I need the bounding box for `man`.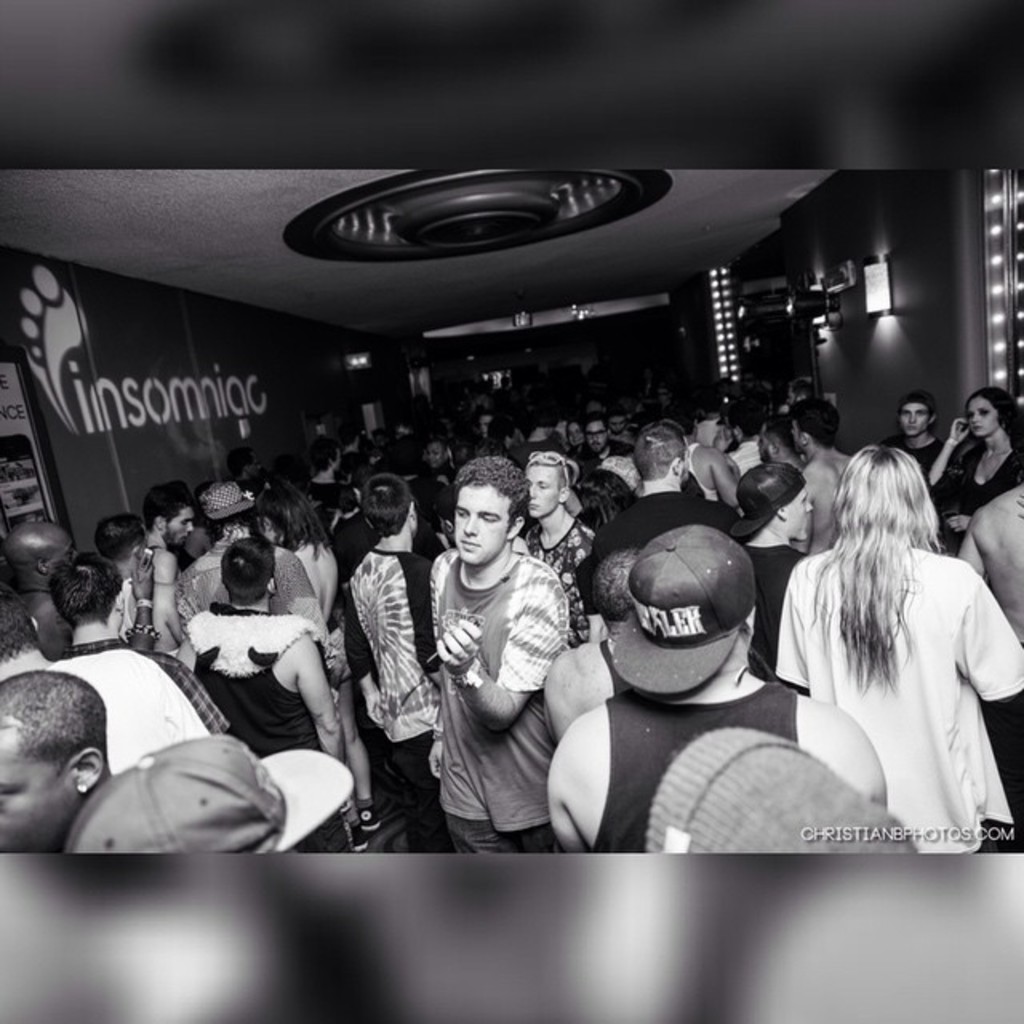
Here it is: select_region(171, 534, 354, 858).
